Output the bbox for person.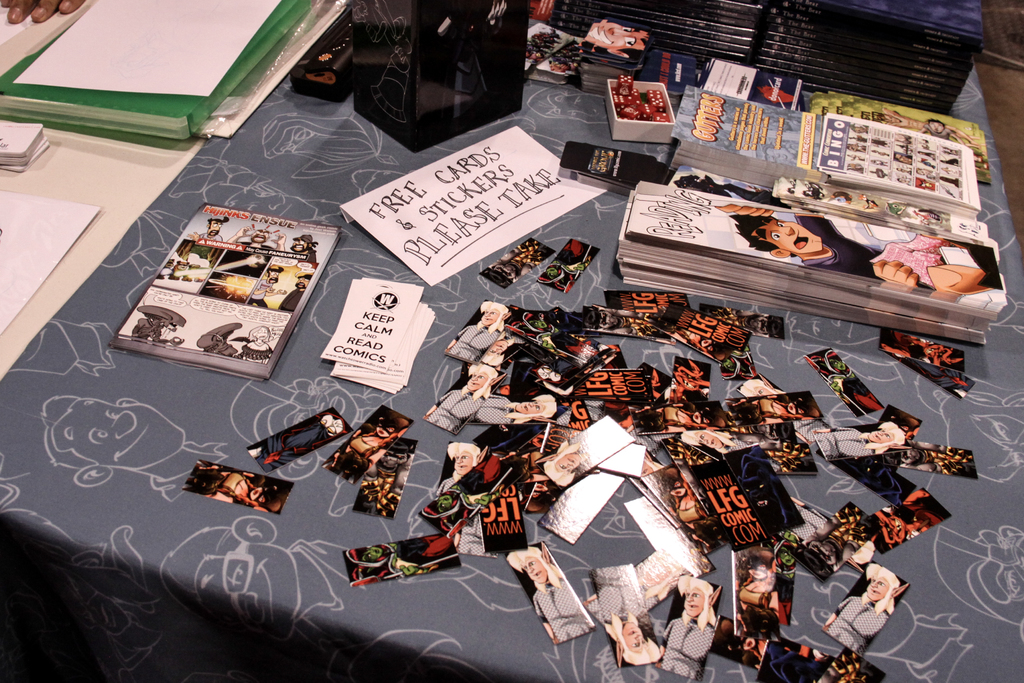
x1=277, y1=272, x2=311, y2=310.
